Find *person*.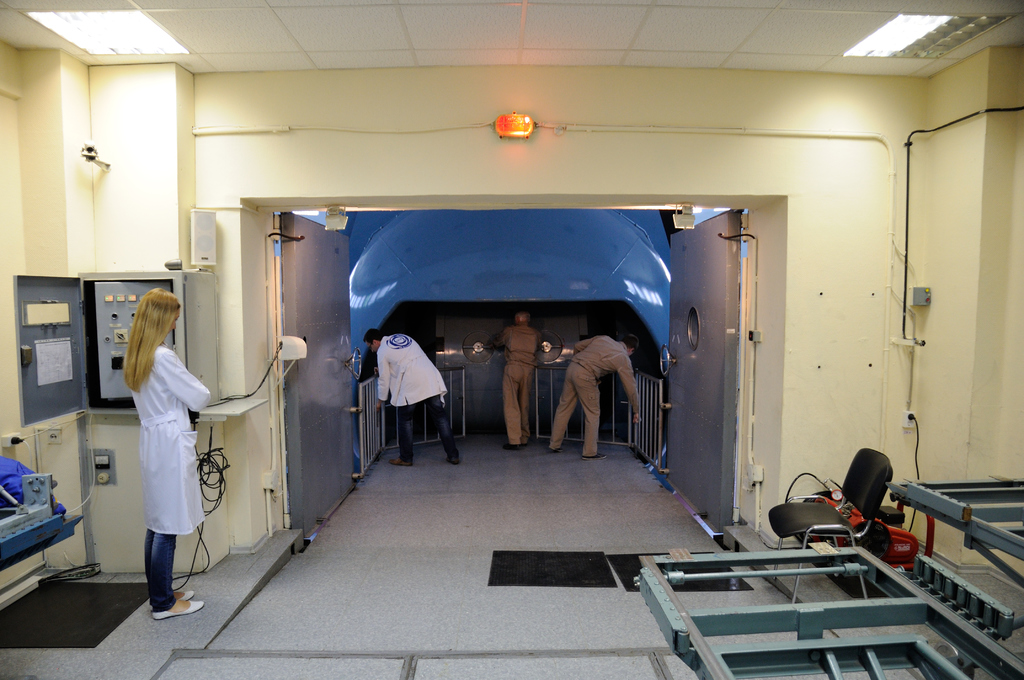
(left=362, top=328, right=461, bottom=466).
